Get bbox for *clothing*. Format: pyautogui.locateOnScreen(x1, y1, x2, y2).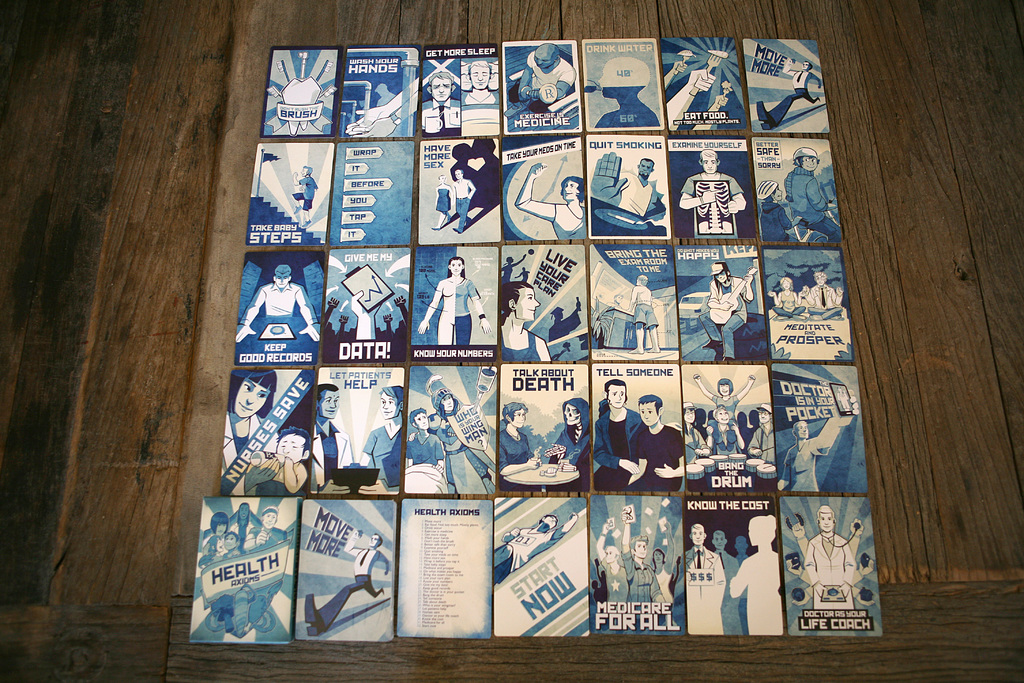
pyautogui.locateOnScreen(362, 424, 408, 494).
